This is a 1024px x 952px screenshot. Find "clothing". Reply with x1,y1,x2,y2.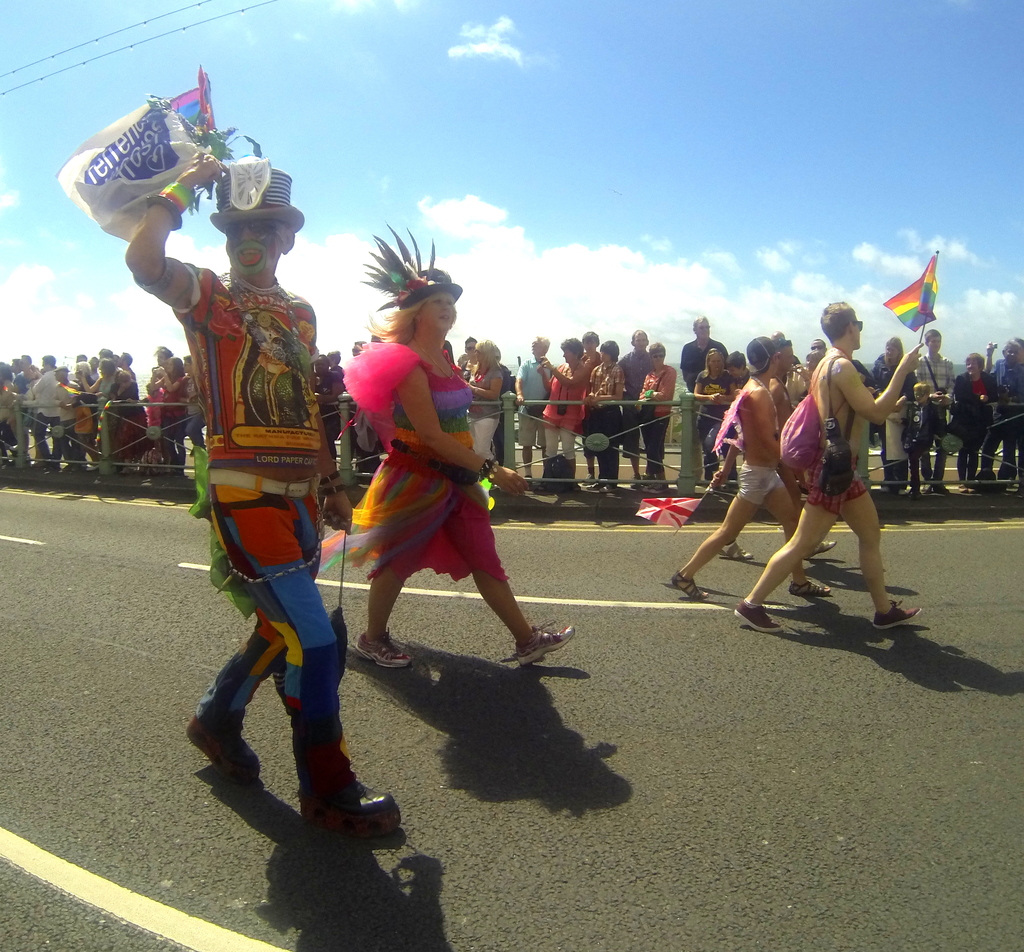
309,372,340,452.
